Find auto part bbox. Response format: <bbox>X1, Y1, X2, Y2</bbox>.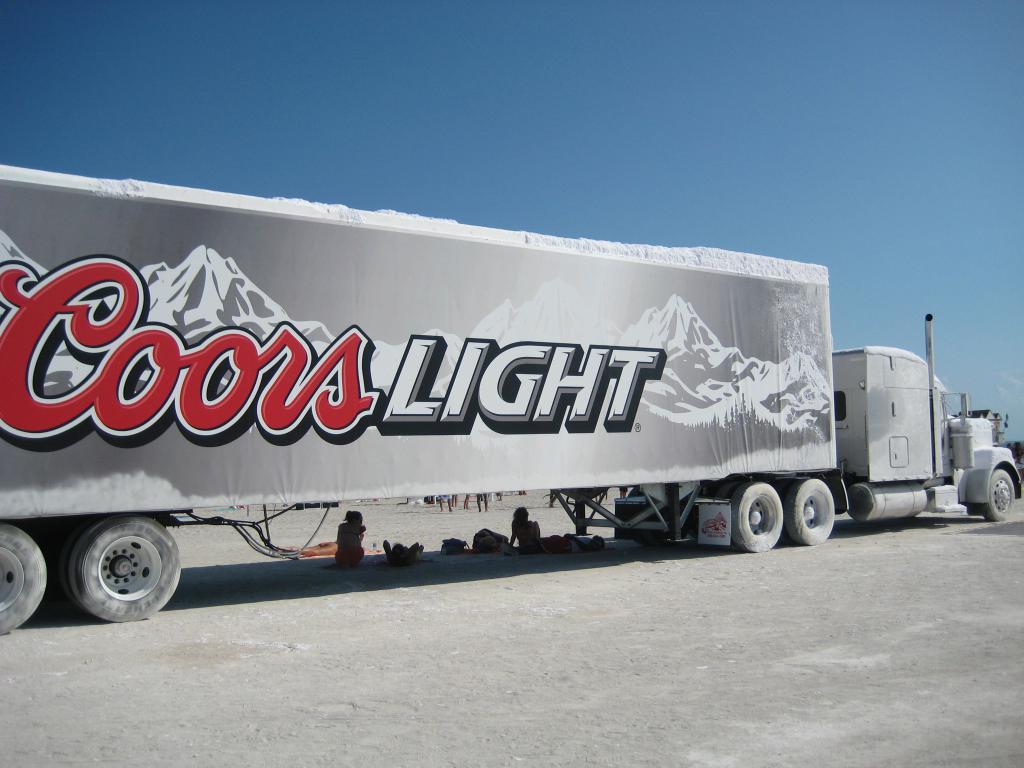
<bbox>726, 476, 787, 566</bbox>.
